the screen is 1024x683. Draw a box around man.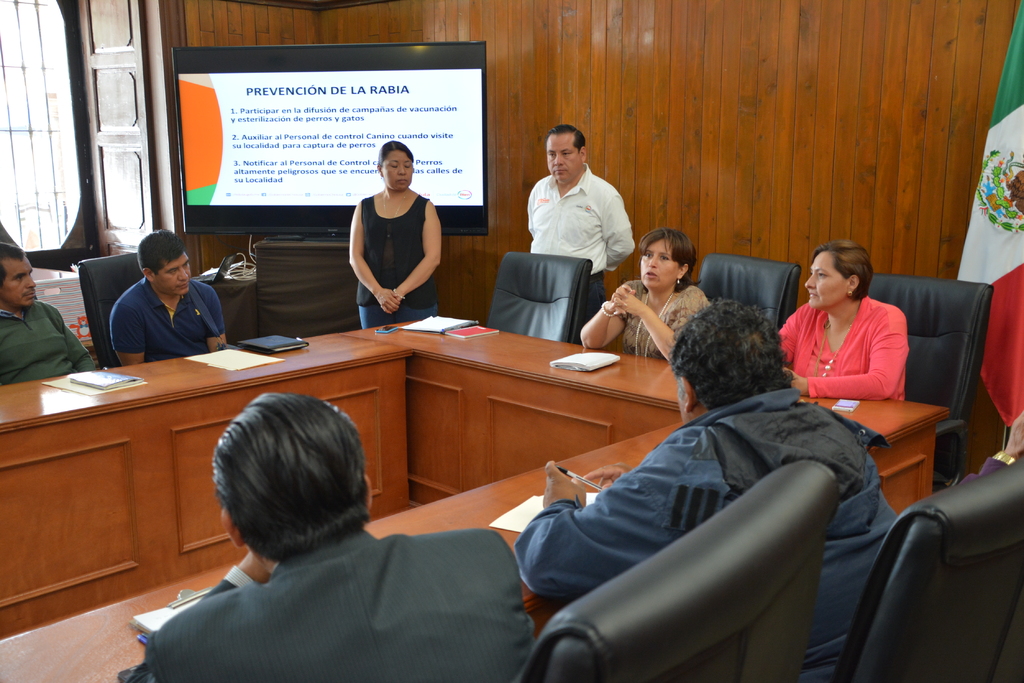
rect(524, 120, 636, 330).
